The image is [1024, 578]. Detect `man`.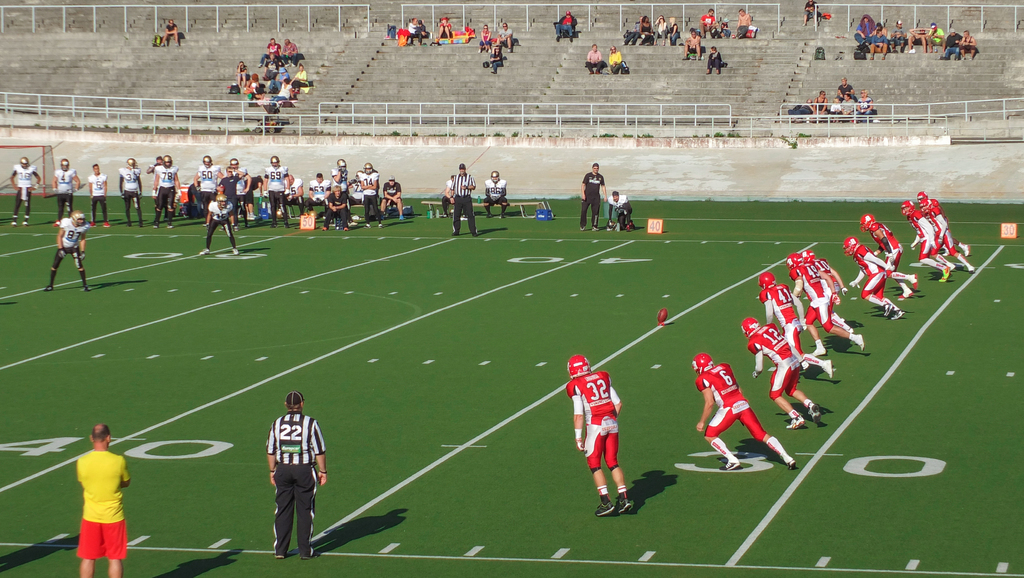
Detection: bbox=[159, 19, 178, 46].
